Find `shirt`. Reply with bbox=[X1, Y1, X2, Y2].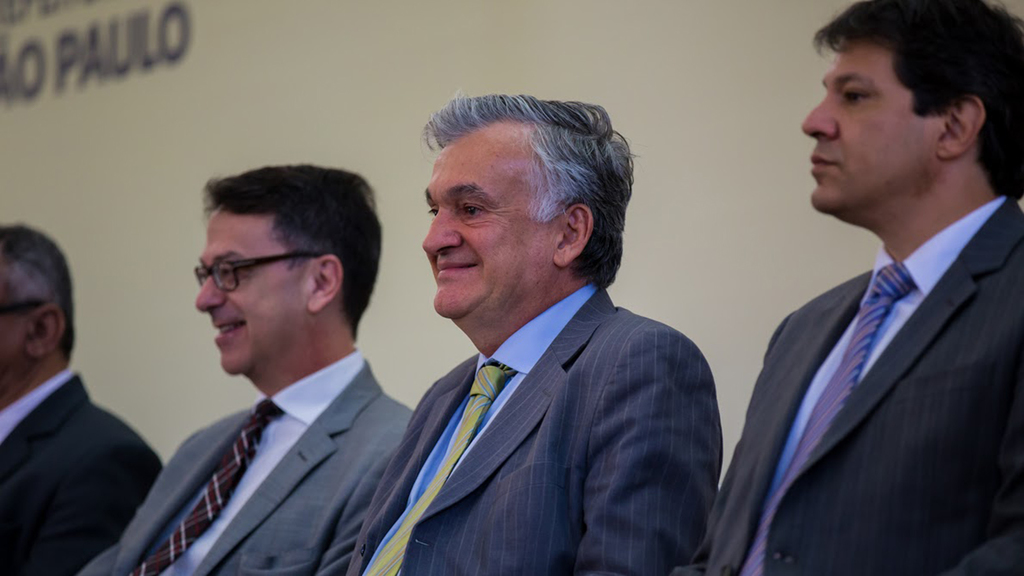
bbox=[734, 197, 1007, 575].
